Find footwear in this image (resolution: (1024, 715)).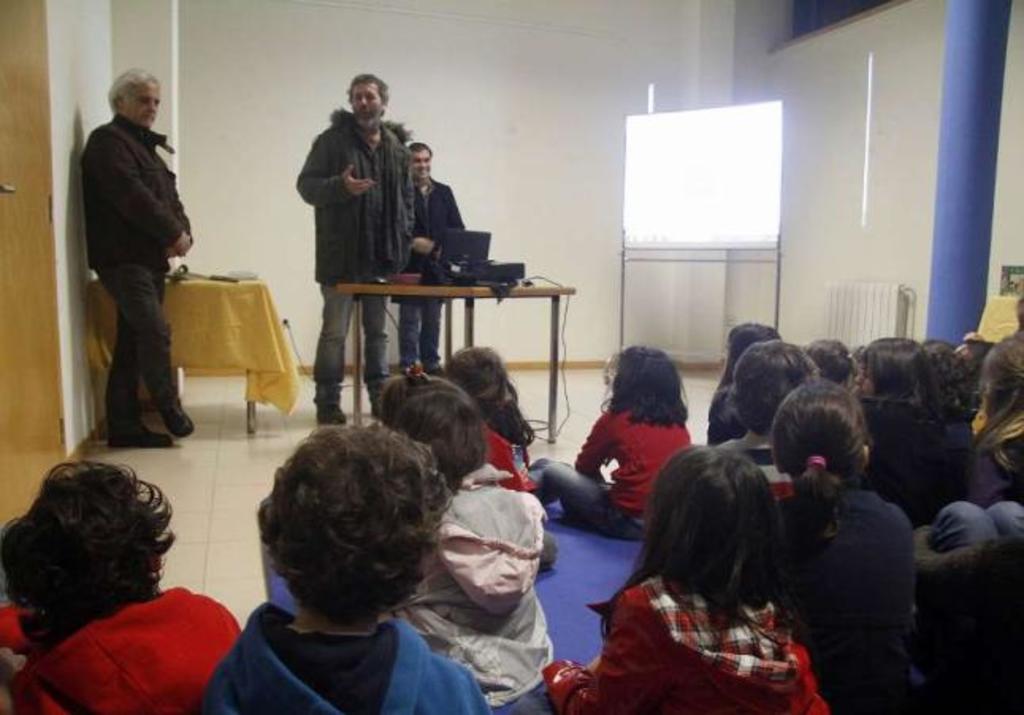
{"x1": 312, "y1": 401, "x2": 346, "y2": 431}.
